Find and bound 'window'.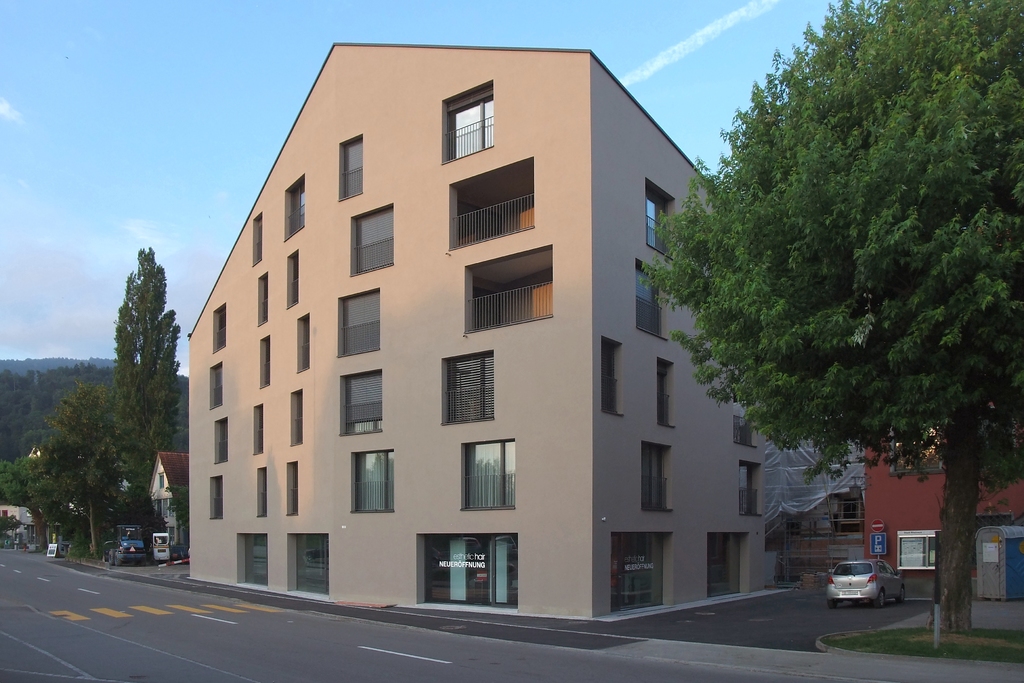
Bound: 257,467,268,521.
